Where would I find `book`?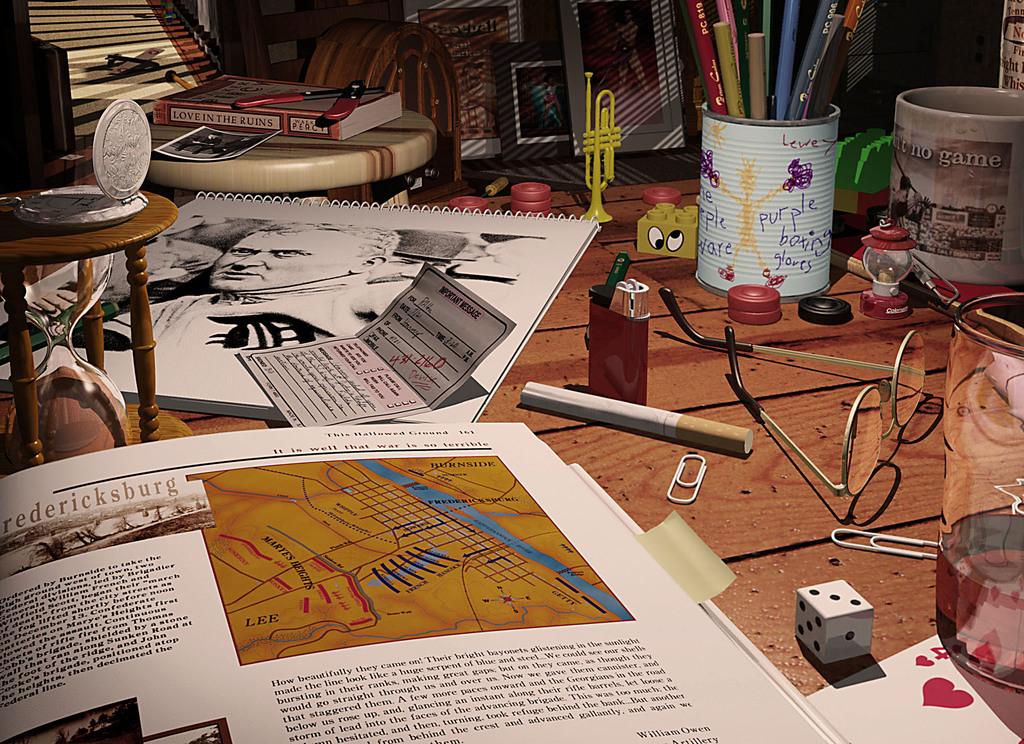
At (0,418,856,743).
